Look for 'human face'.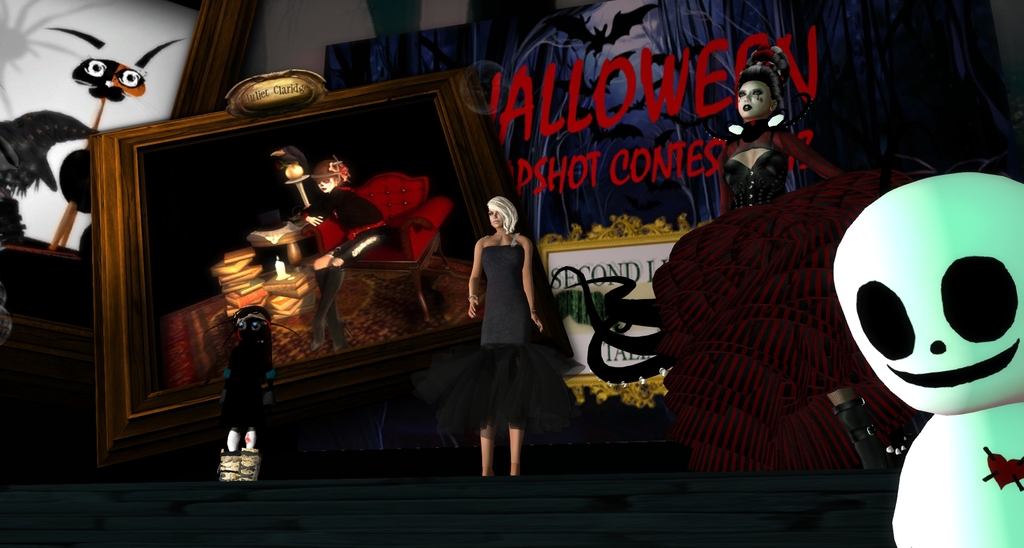
Found: <bbox>317, 175, 337, 191</bbox>.
